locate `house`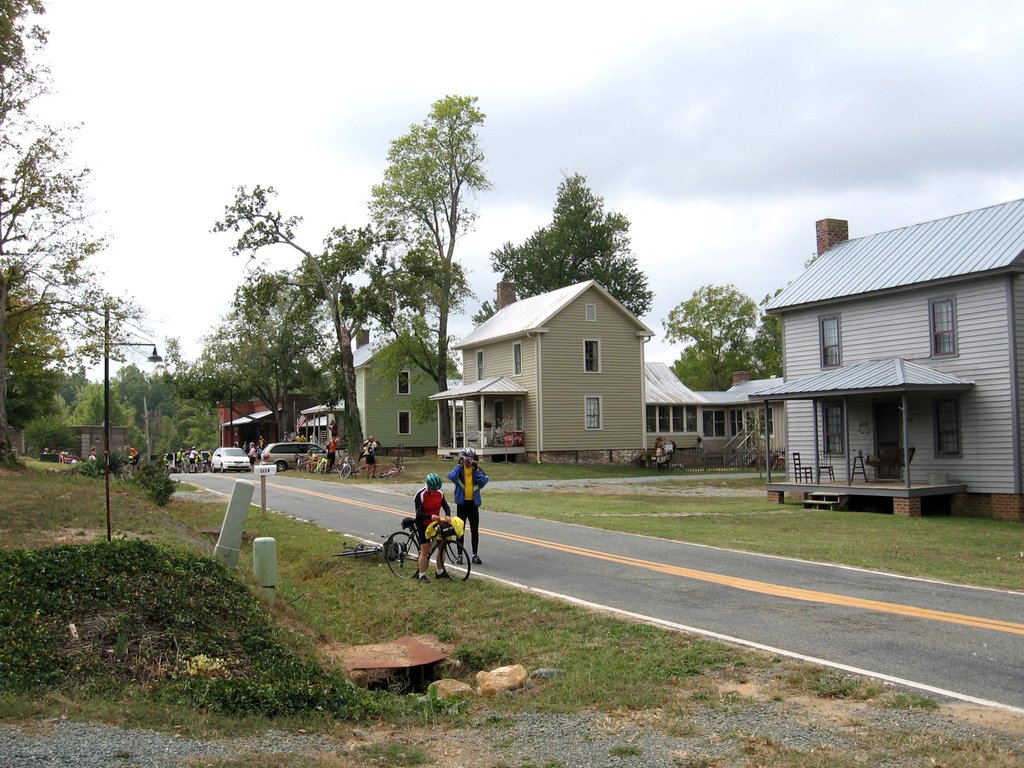
bbox=(291, 397, 355, 451)
